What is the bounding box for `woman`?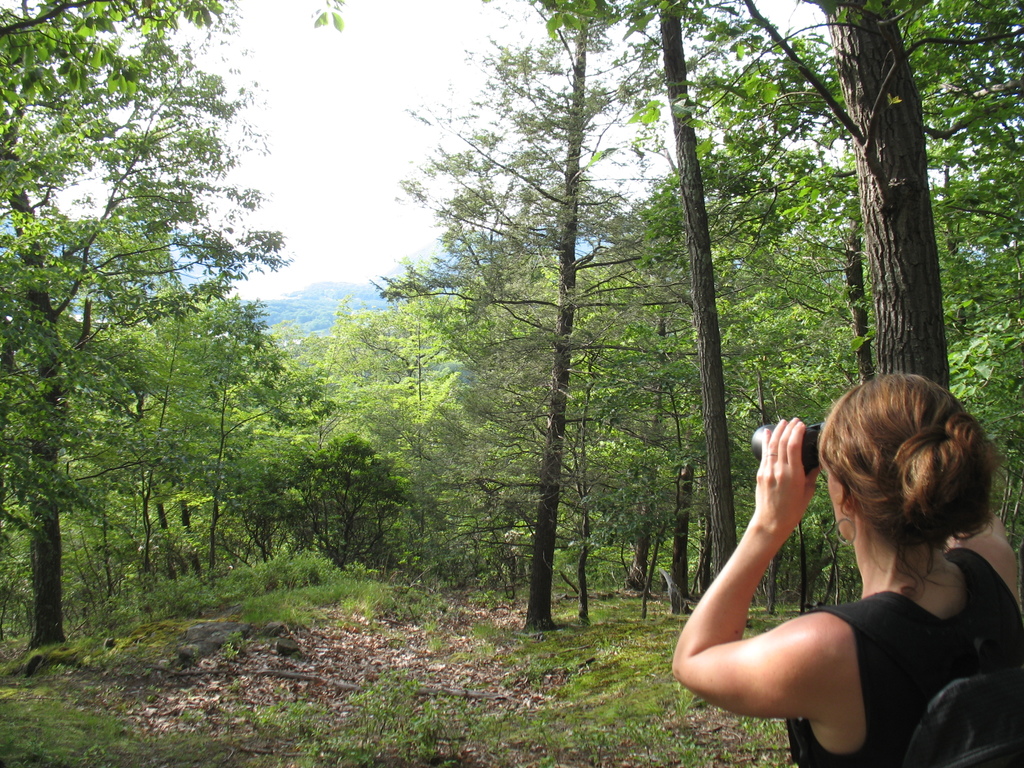
684,347,997,755.
